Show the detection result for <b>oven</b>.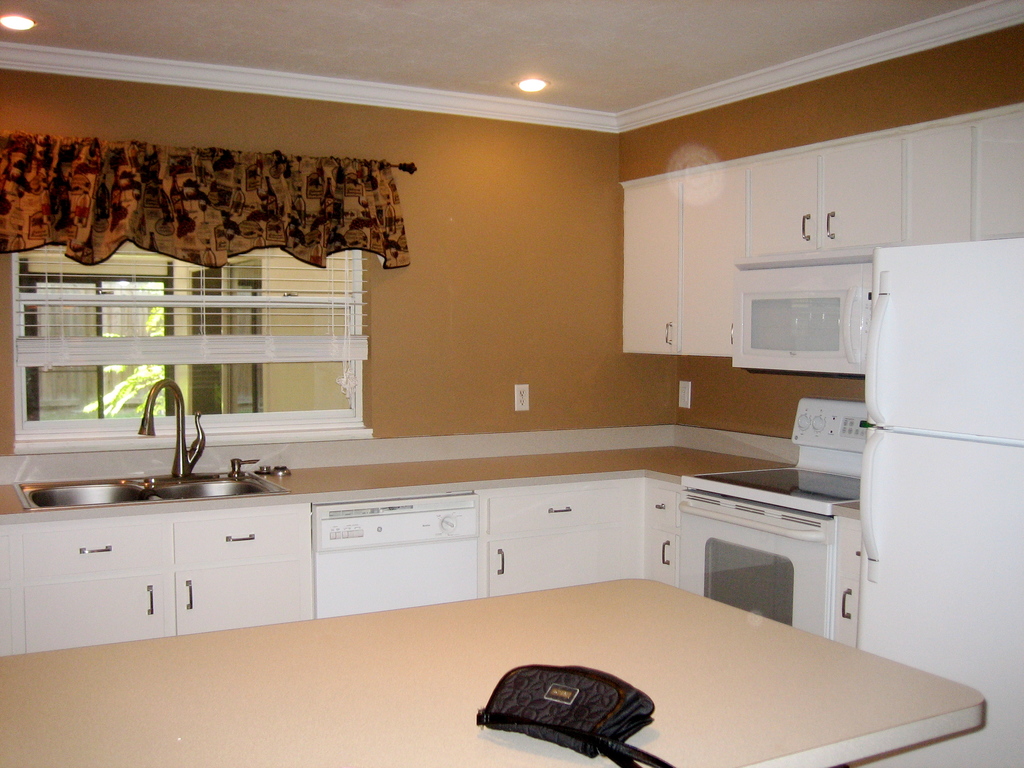
(left=680, top=502, right=831, bottom=637).
